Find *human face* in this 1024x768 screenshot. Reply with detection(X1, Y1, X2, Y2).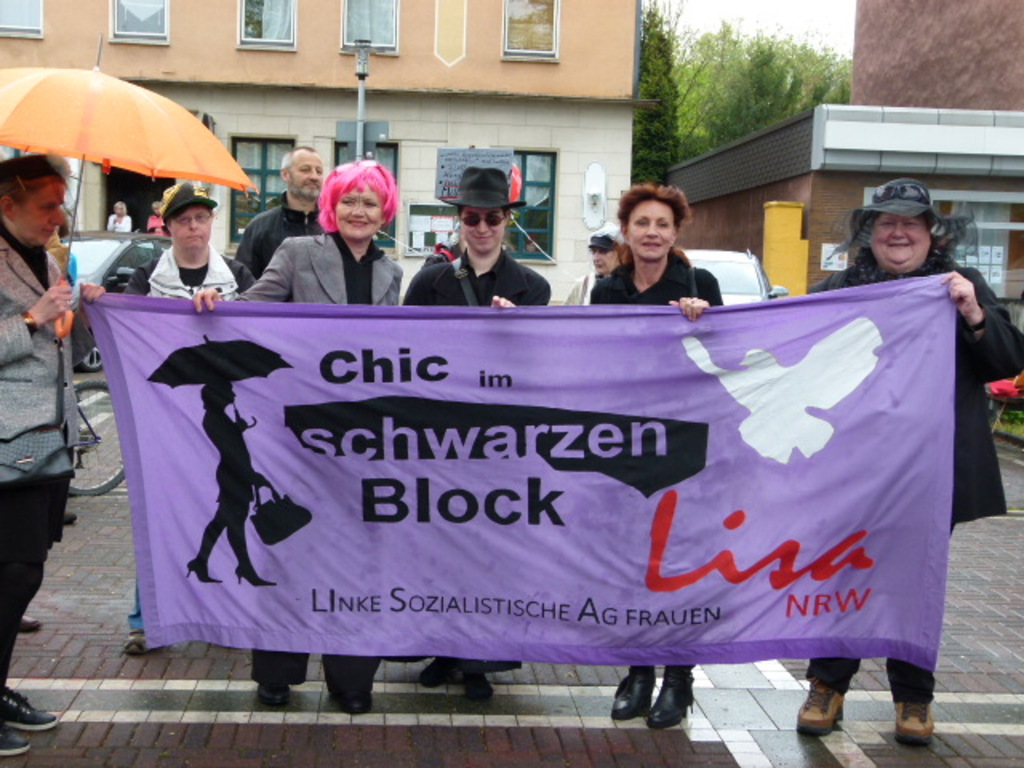
detection(461, 208, 507, 254).
